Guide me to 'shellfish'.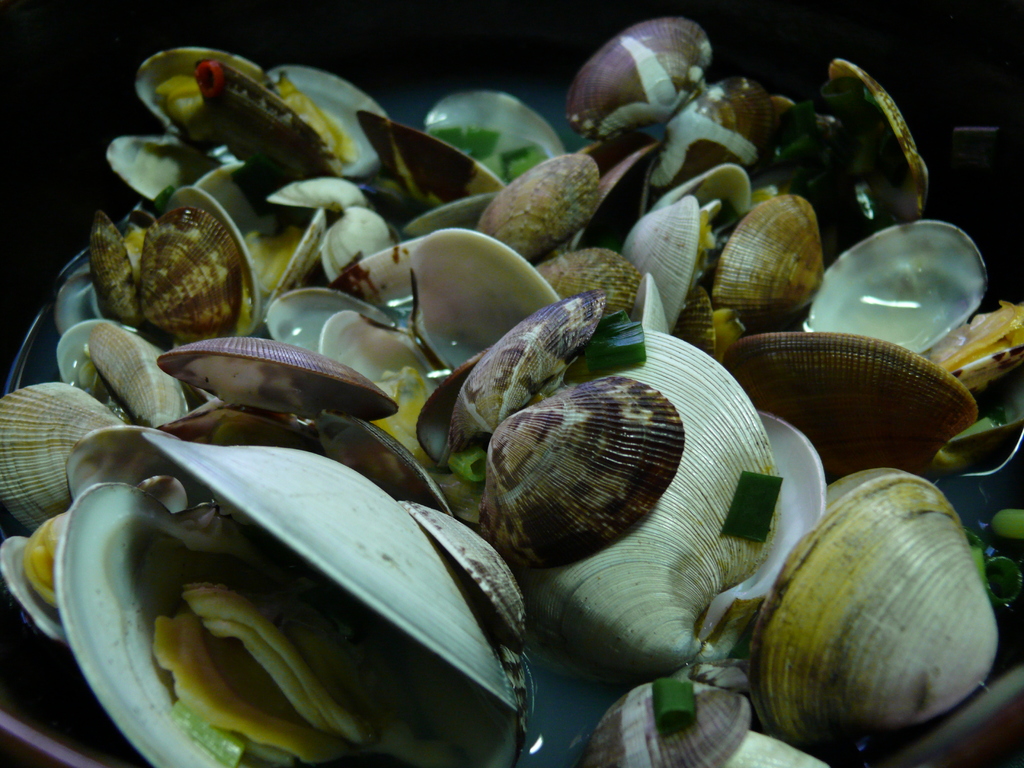
Guidance: (716, 173, 833, 322).
